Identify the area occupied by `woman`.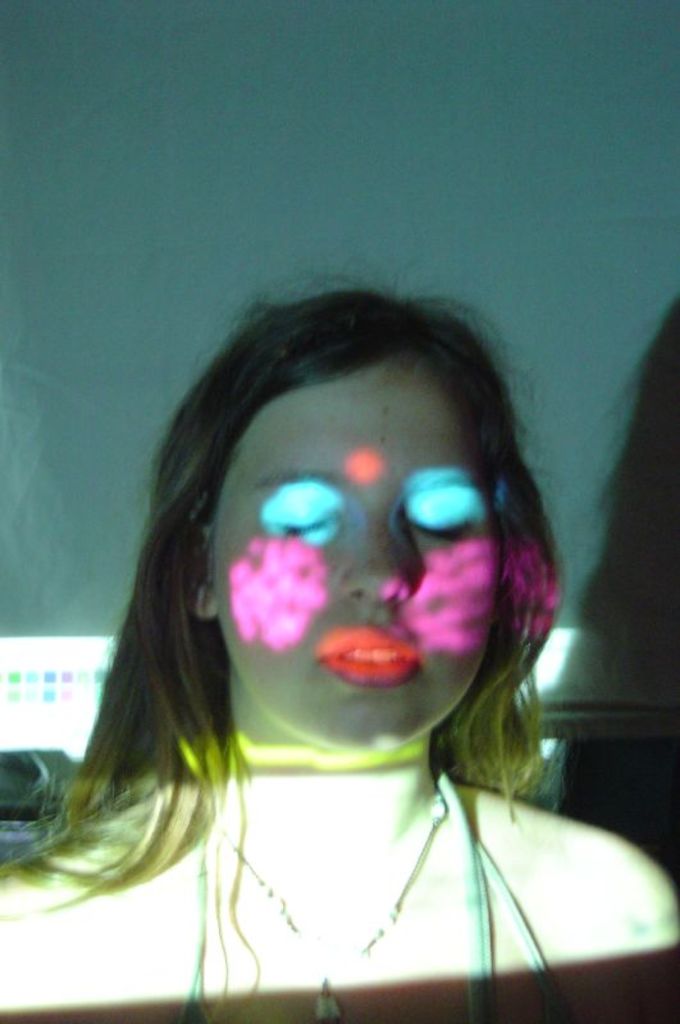
Area: <box>0,248,679,1023</box>.
